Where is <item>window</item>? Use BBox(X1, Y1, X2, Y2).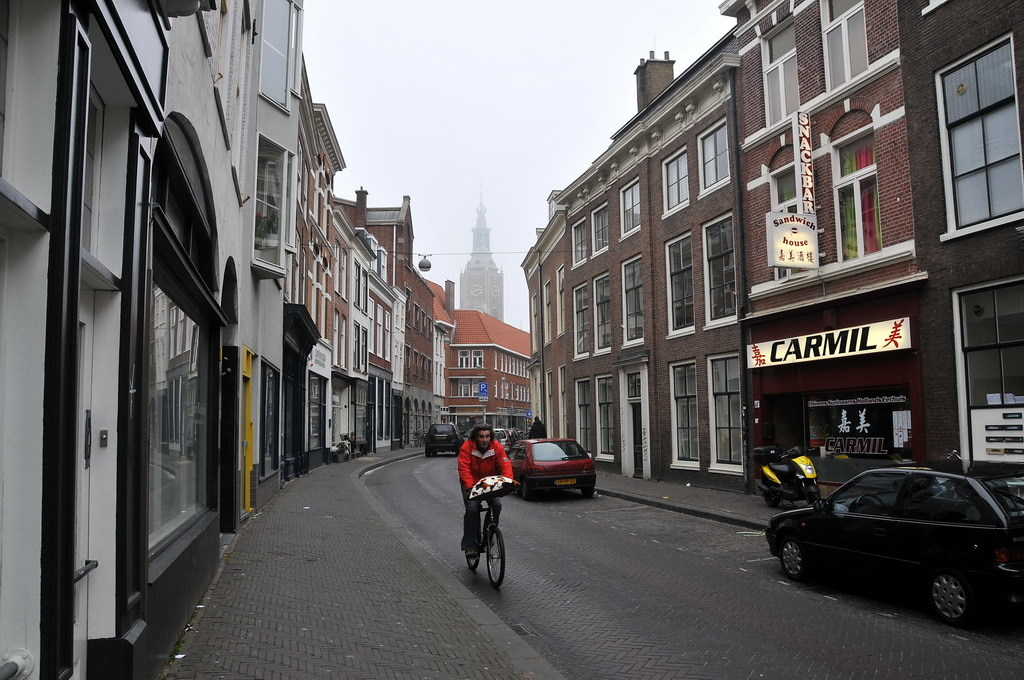
BBox(592, 376, 618, 460).
